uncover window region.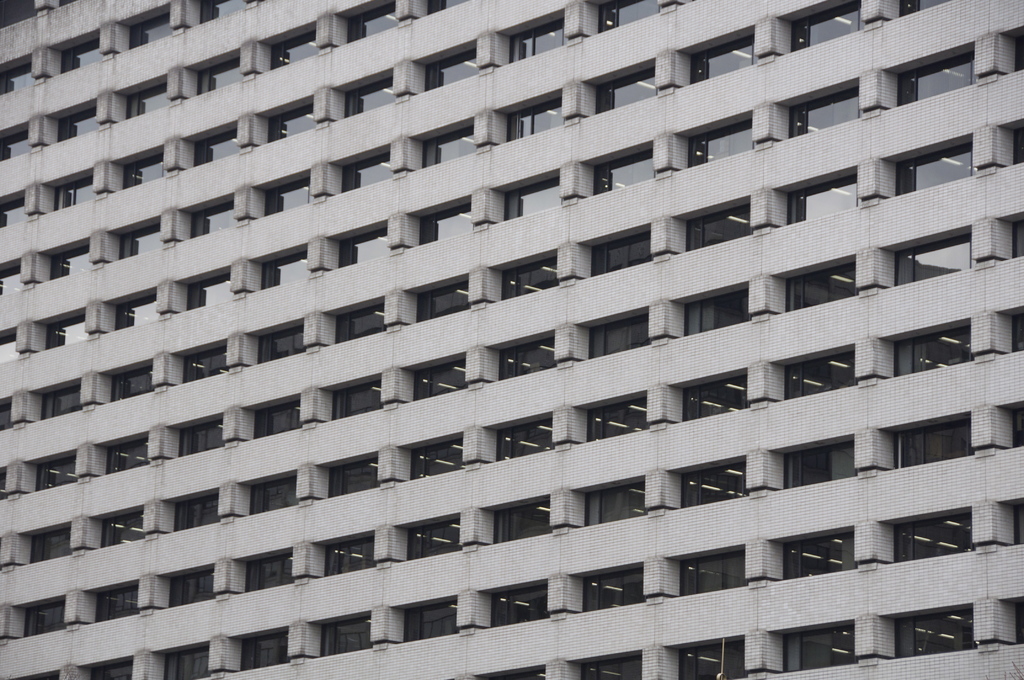
Uncovered: 173 416 221 459.
